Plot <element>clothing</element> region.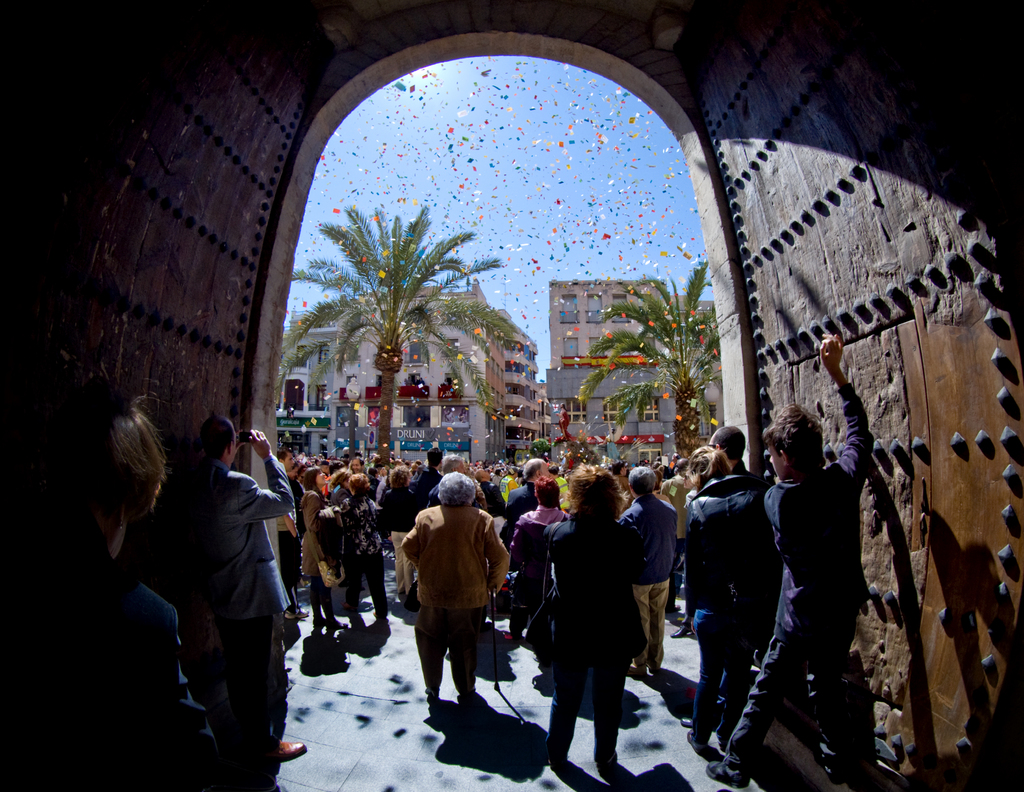
Plotted at <box>538,515,649,764</box>.
